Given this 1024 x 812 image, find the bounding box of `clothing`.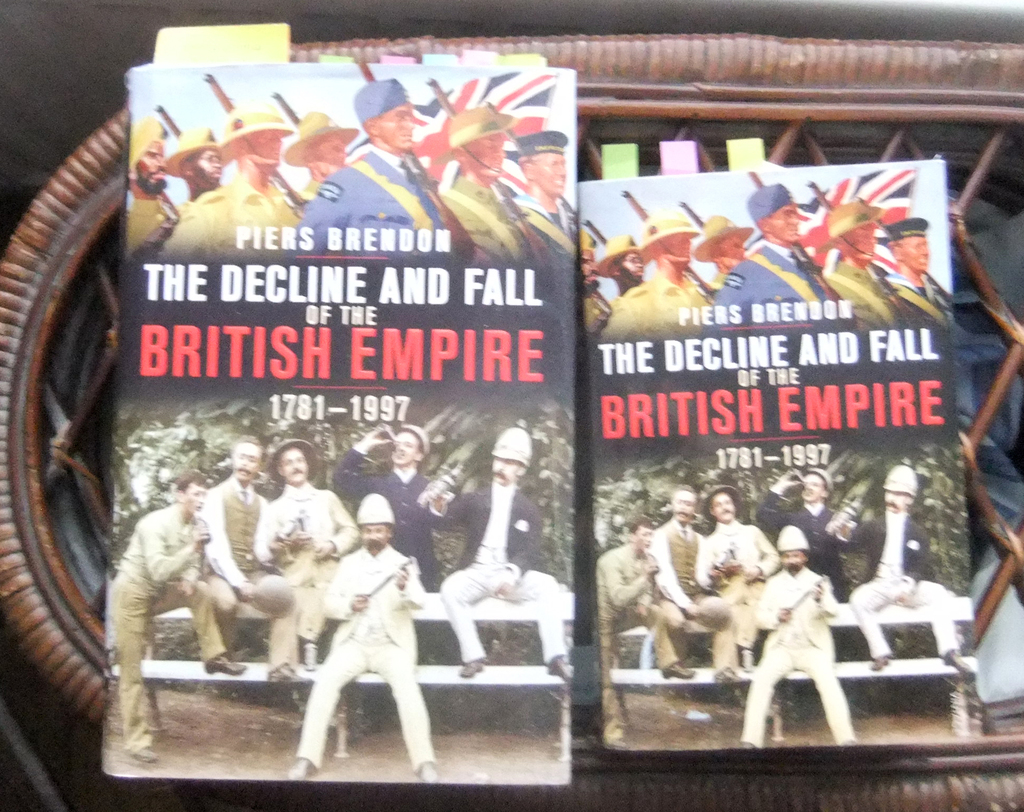
Rect(259, 487, 355, 645).
